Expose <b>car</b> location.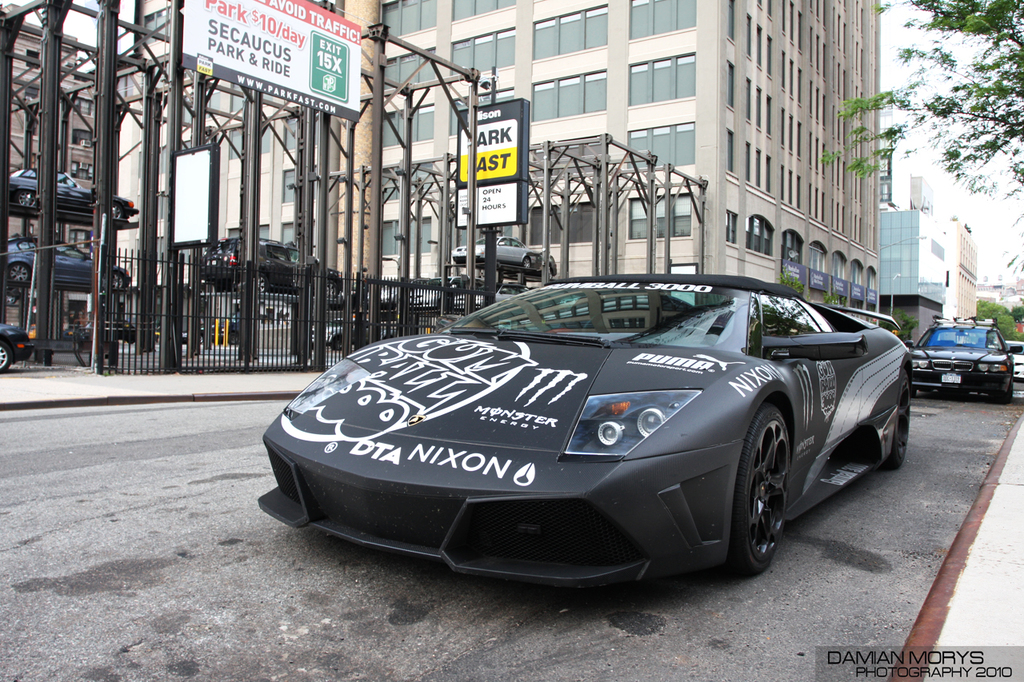
Exposed at {"x1": 310, "y1": 316, "x2": 373, "y2": 353}.
